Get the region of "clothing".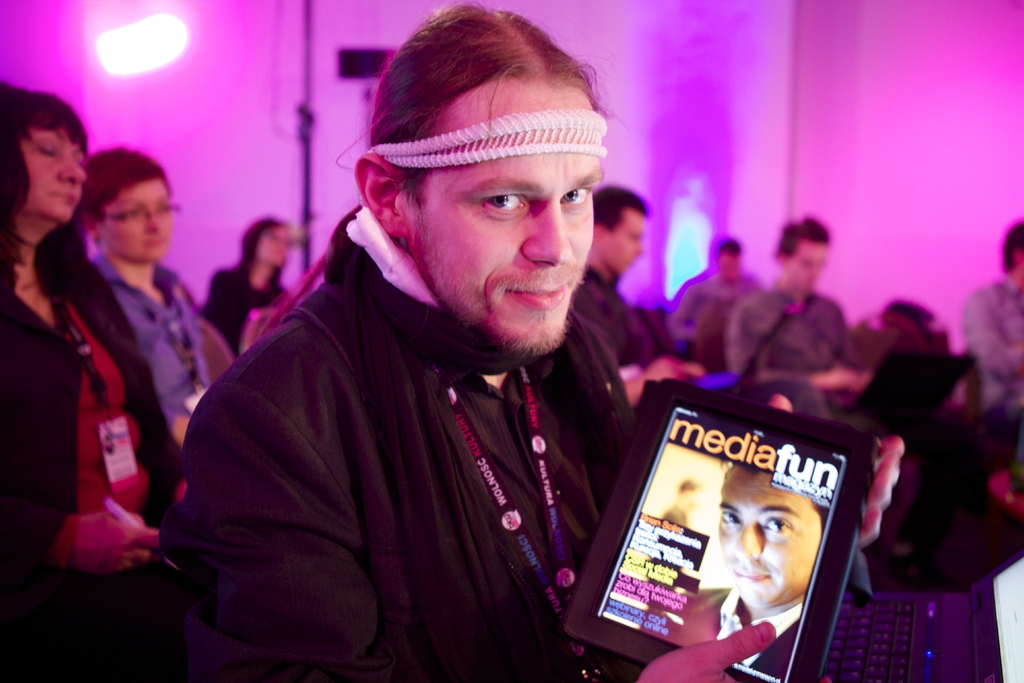
<bbox>214, 262, 287, 372</bbox>.
